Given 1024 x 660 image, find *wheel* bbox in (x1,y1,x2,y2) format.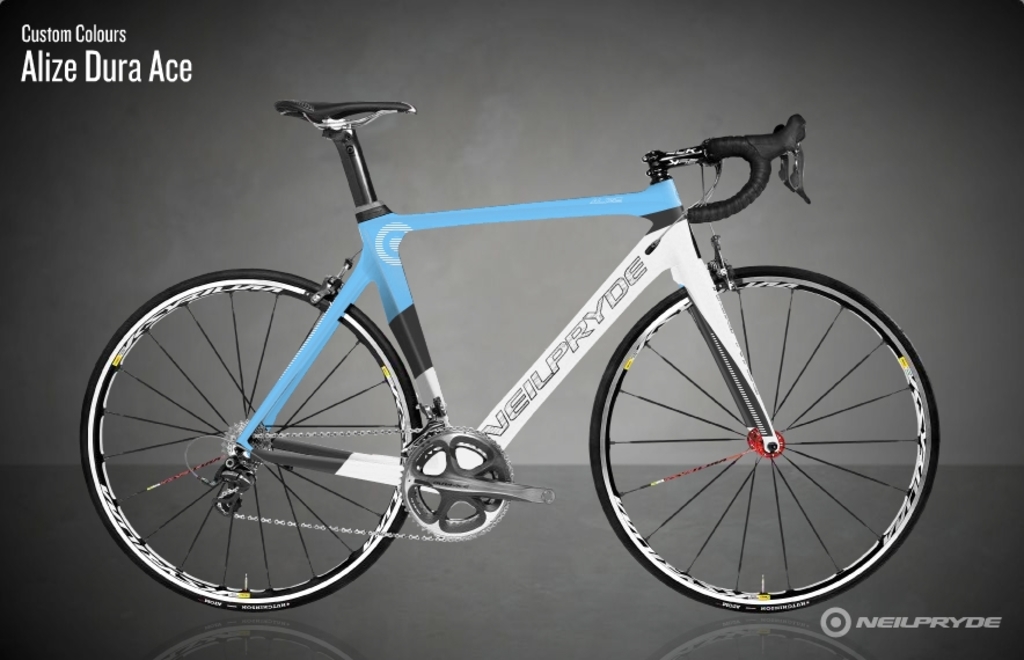
(584,272,935,600).
